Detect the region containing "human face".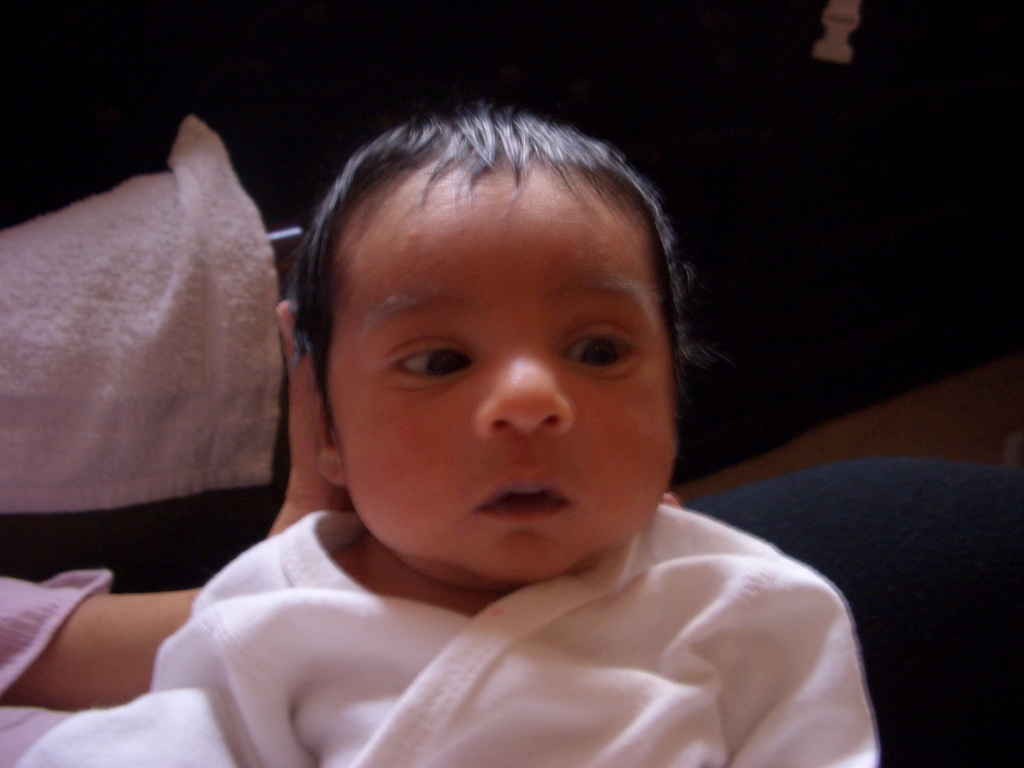
<box>333,181,678,589</box>.
